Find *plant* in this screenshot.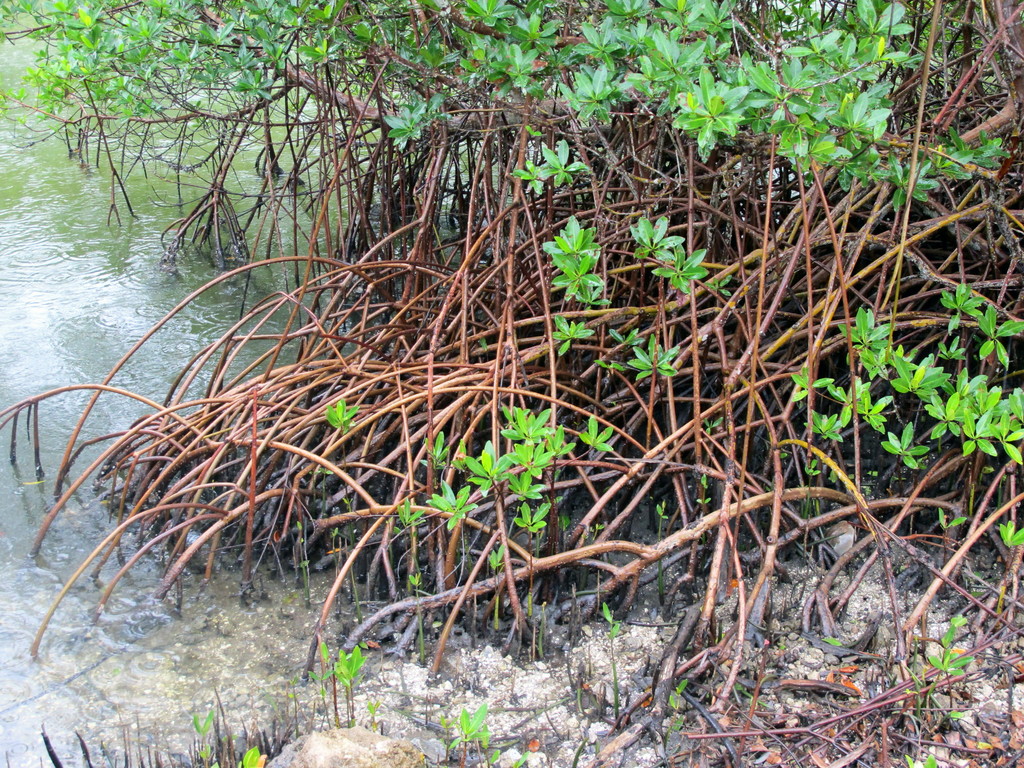
The bounding box for *plant* is [left=925, top=646, right=986, bottom=707].
